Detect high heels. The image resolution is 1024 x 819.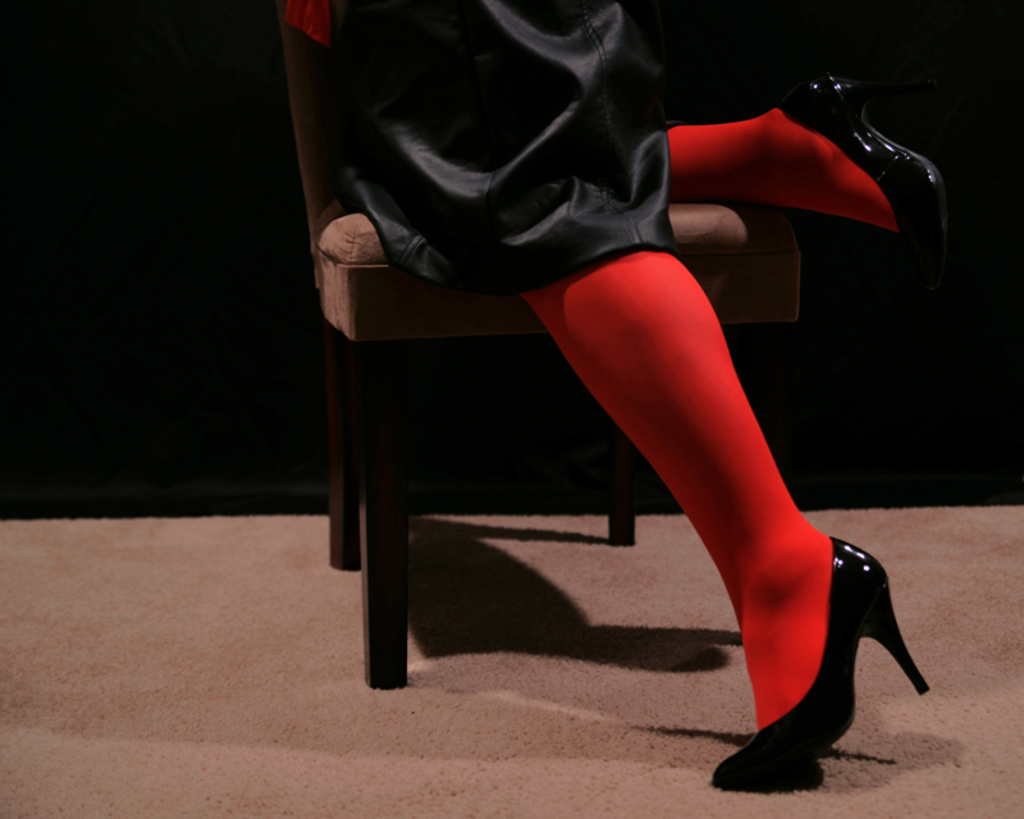
714:532:928:787.
